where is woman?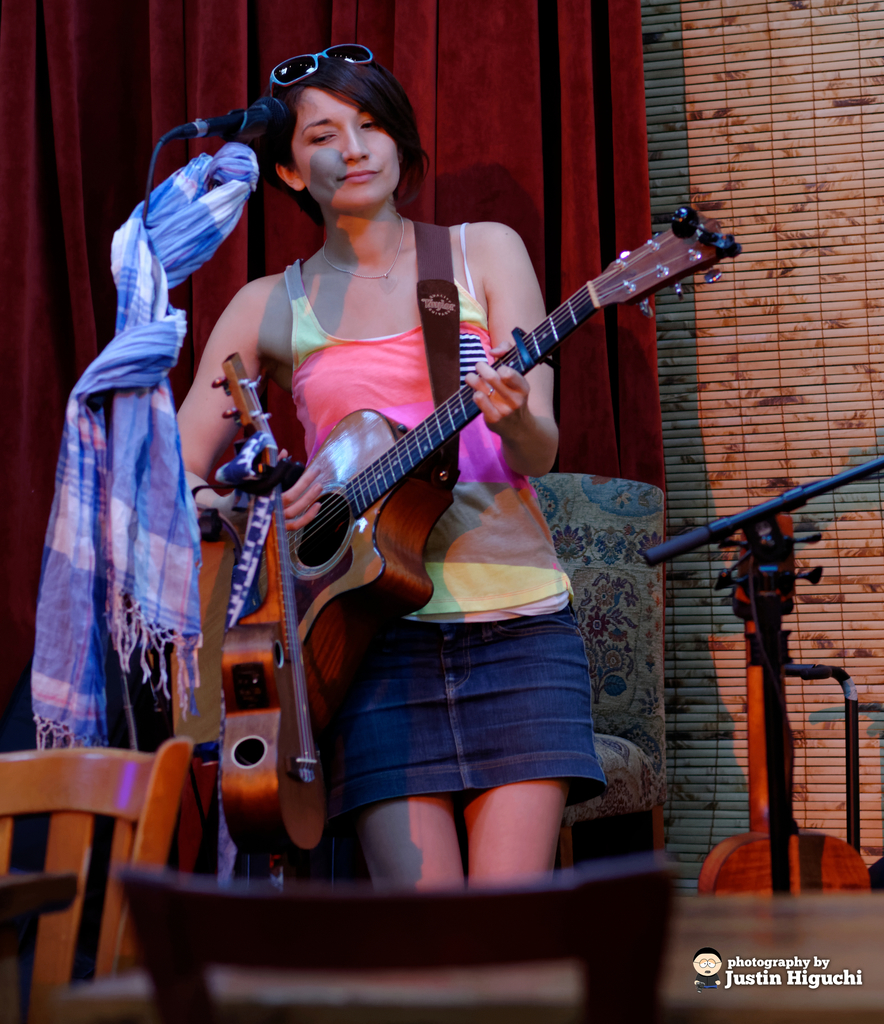
box=[189, 83, 735, 880].
